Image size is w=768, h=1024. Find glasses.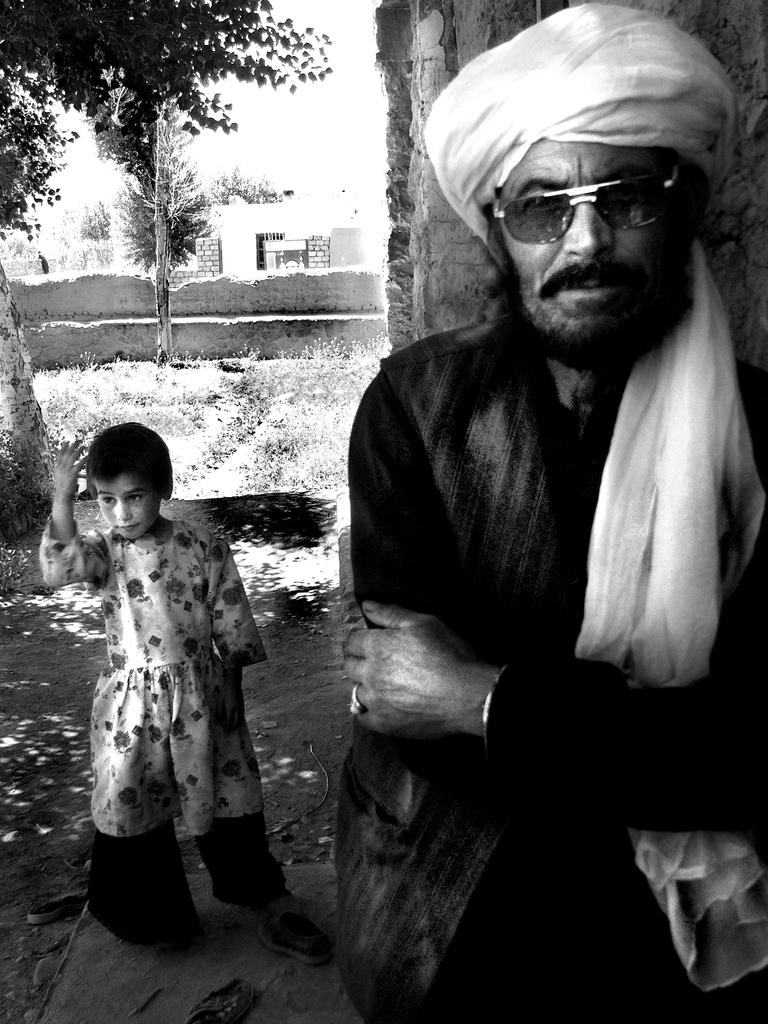
BBox(502, 159, 689, 236).
